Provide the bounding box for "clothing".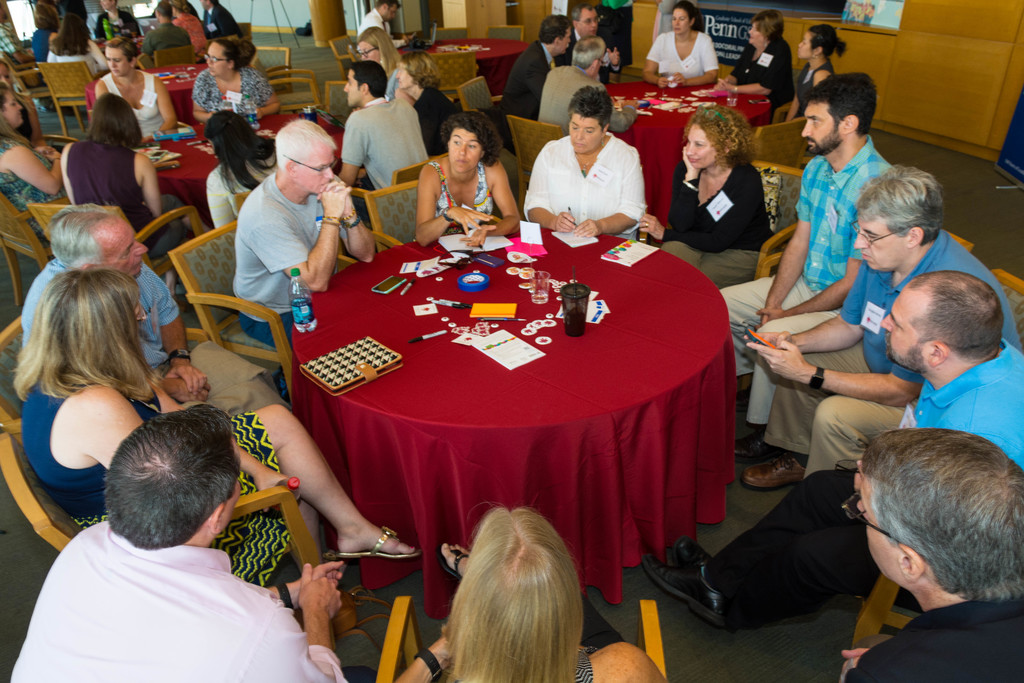
[31, 31, 49, 62].
